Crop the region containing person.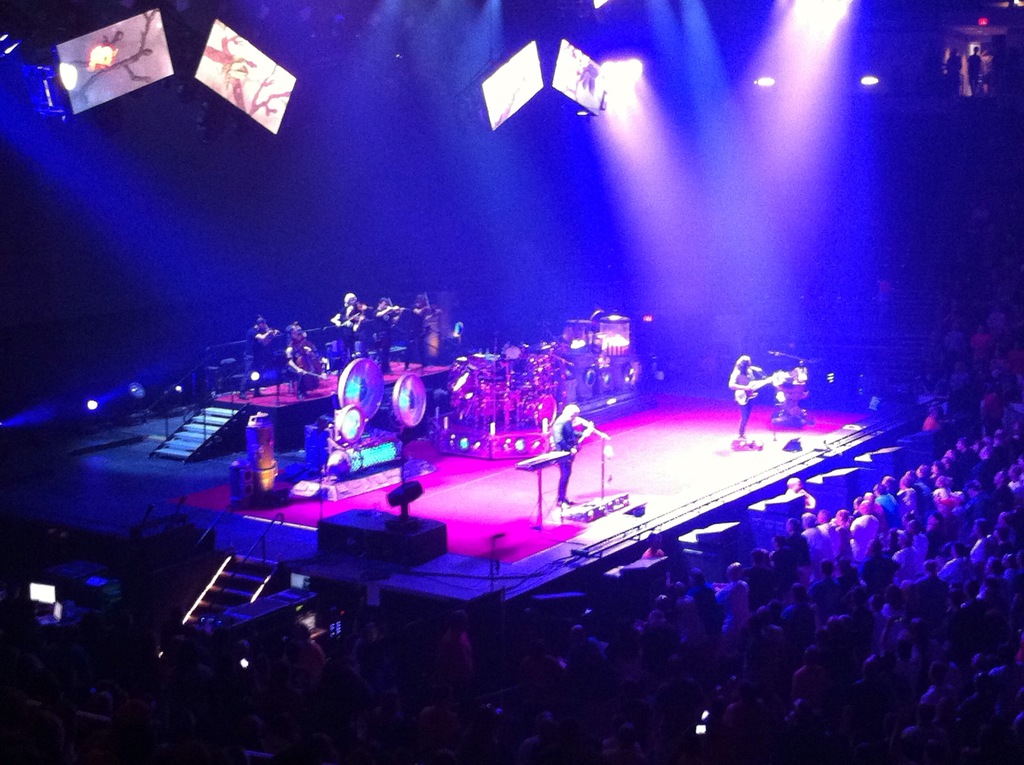
Crop region: select_region(551, 404, 591, 510).
